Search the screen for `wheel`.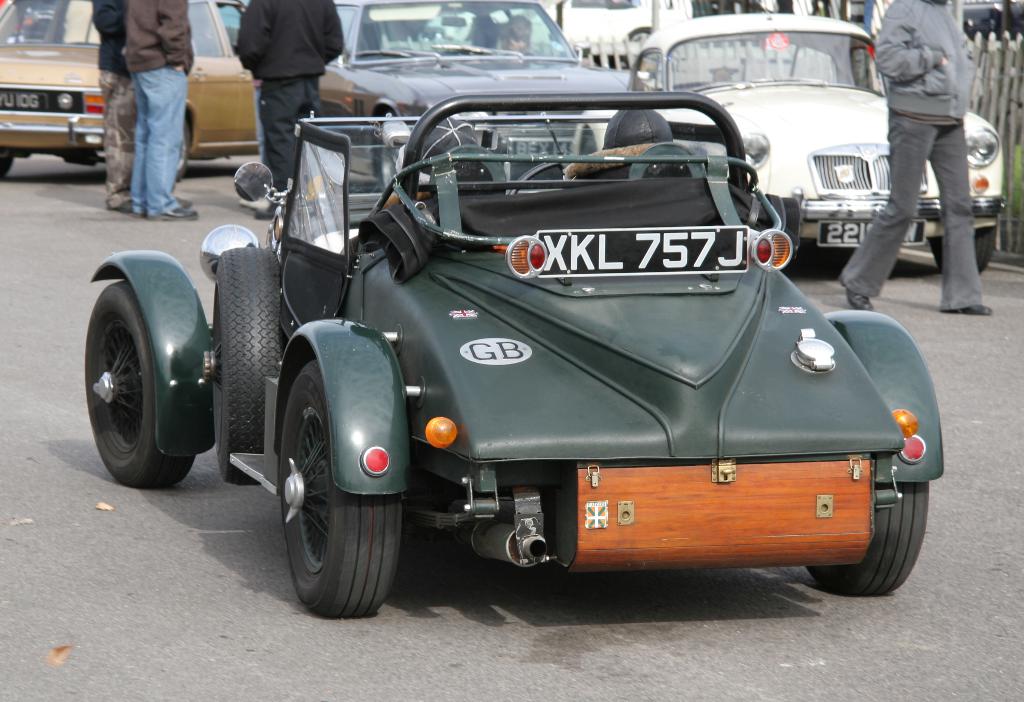
Found at [x1=509, y1=161, x2=572, y2=195].
